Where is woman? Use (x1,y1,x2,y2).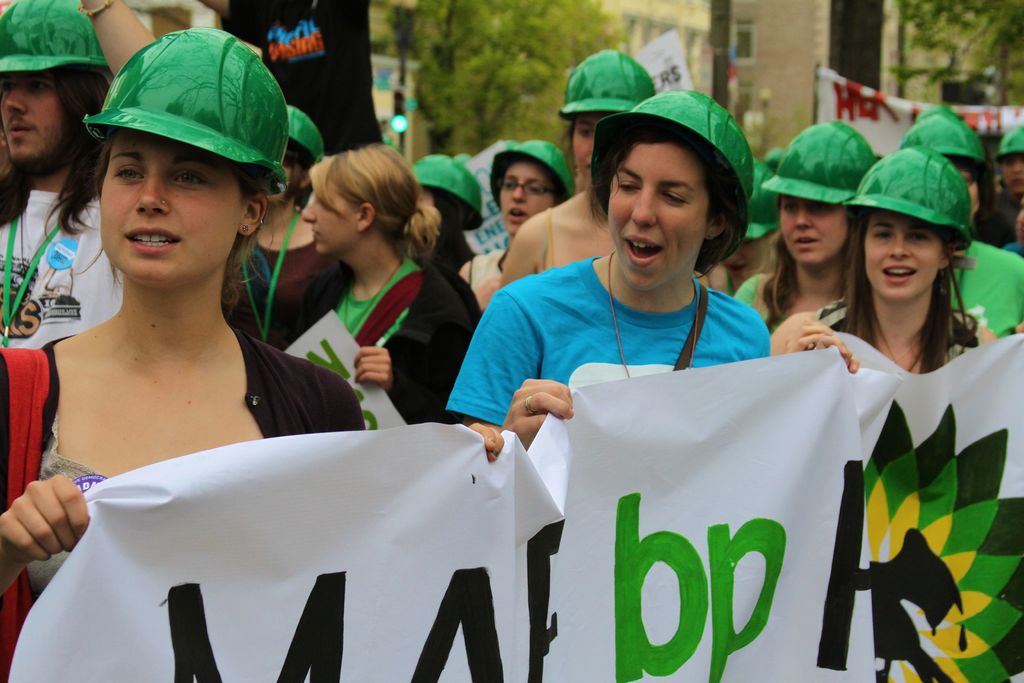
(769,143,1023,376).
